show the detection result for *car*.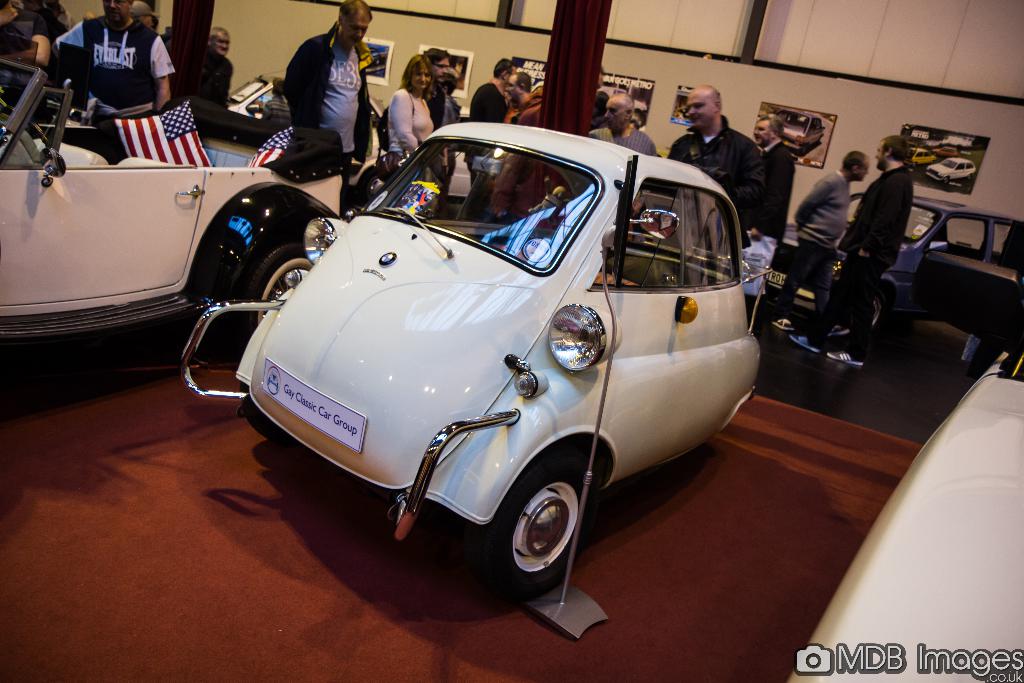
[904, 144, 934, 170].
